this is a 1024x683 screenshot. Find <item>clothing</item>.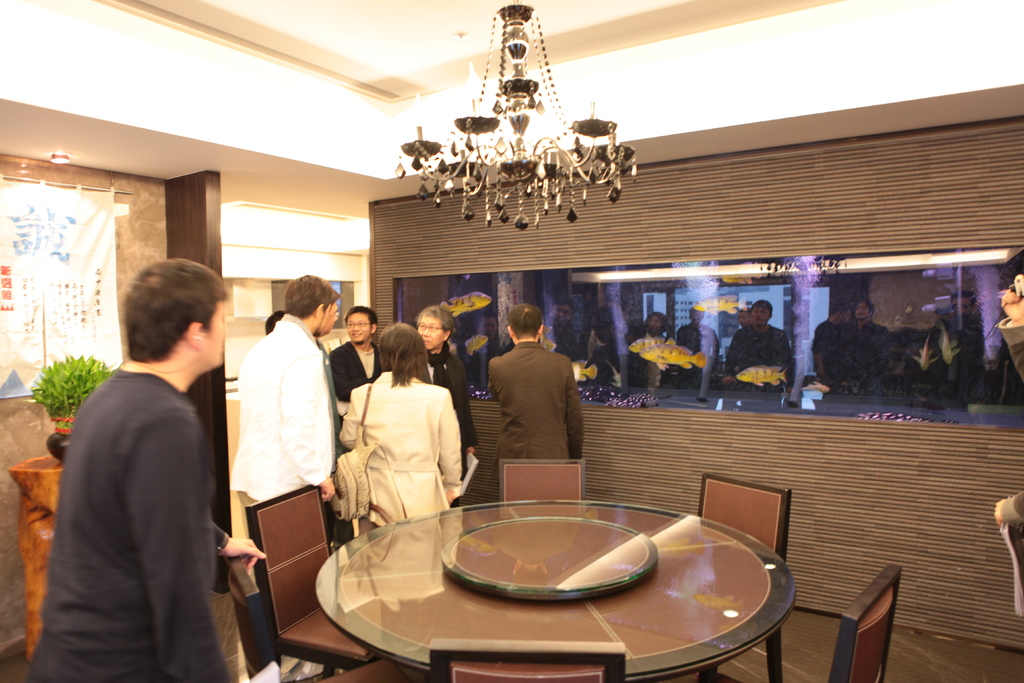
Bounding box: left=421, top=349, right=475, bottom=452.
